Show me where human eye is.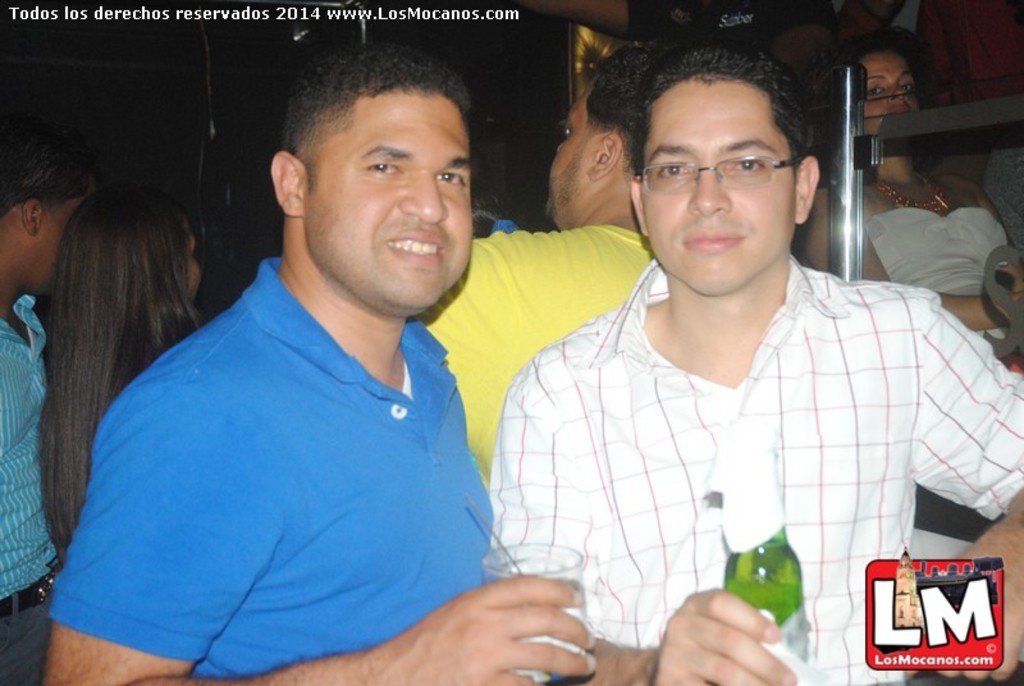
human eye is at crop(724, 151, 768, 175).
